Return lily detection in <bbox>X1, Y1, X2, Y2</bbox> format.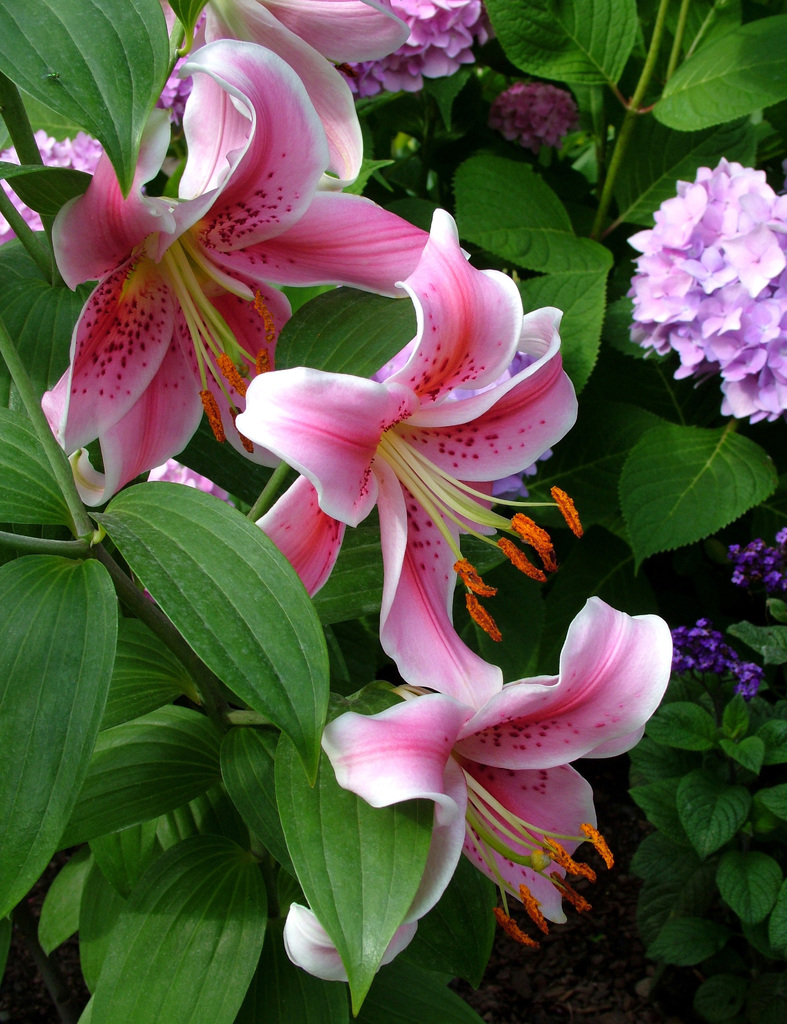
<bbox>42, 43, 474, 515</bbox>.
